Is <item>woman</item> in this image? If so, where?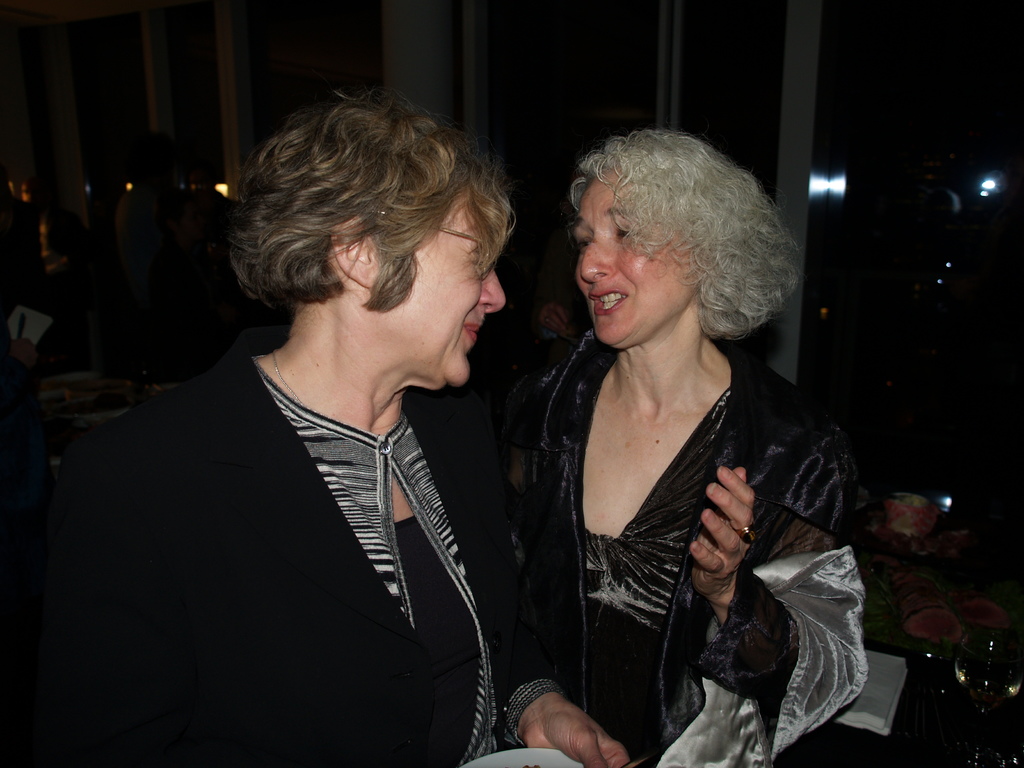
Yes, at box=[0, 86, 638, 767].
